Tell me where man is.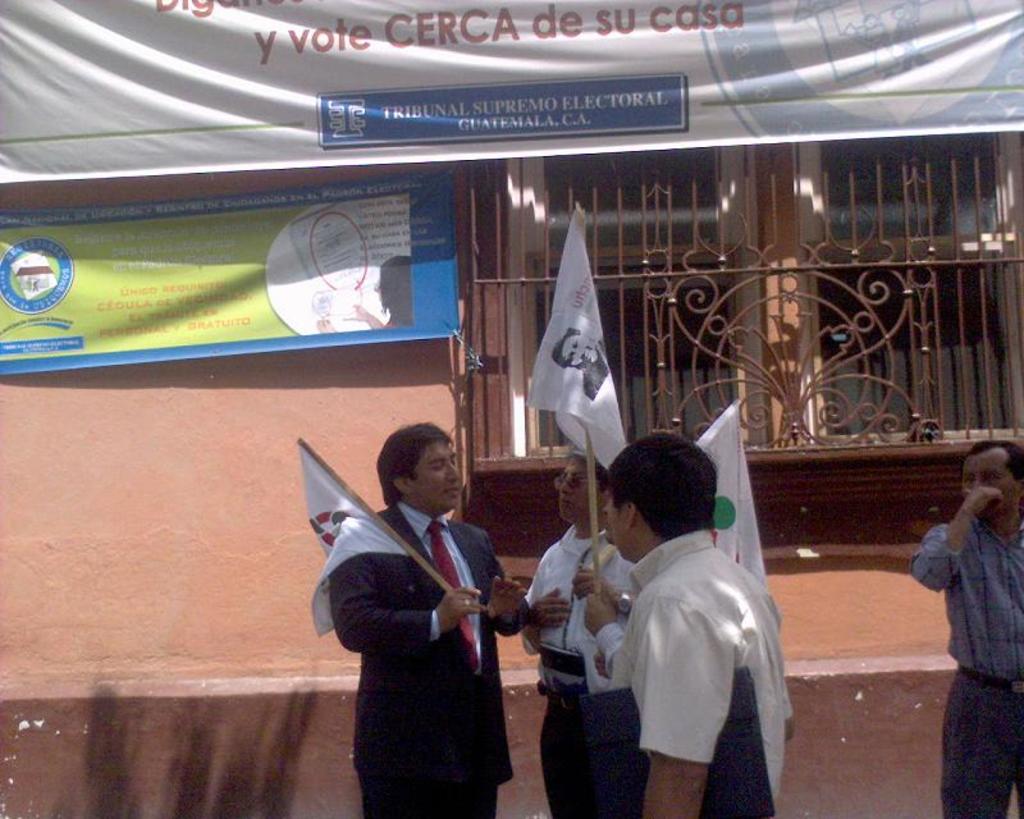
man is at select_region(323, 422, 532, 818).
